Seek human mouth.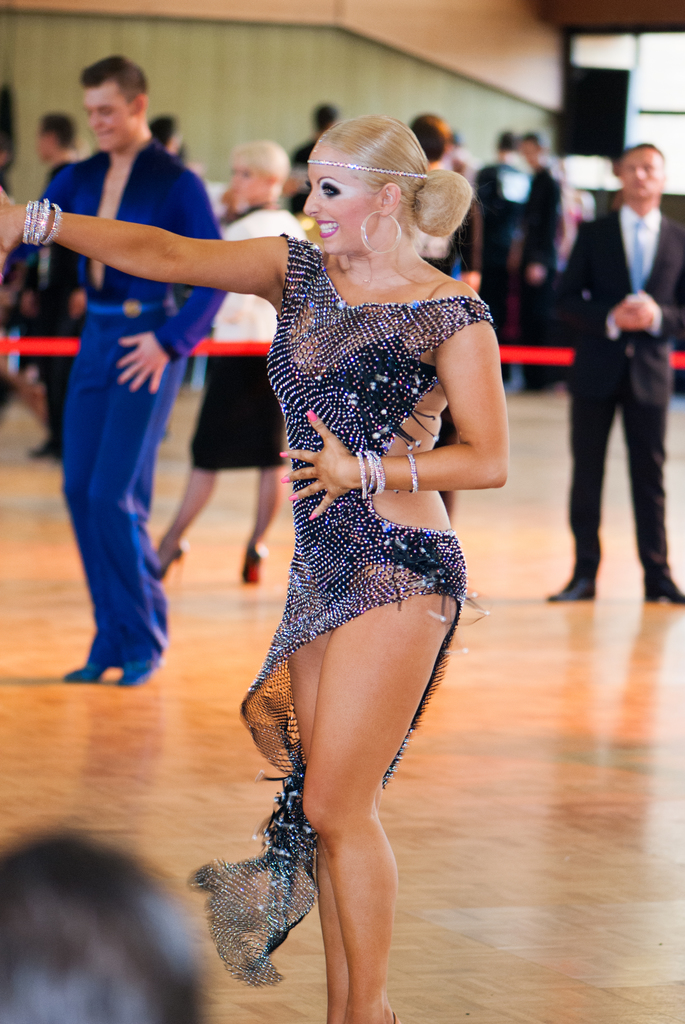
[x1=92, y1=127, x2=114, y2=140].
